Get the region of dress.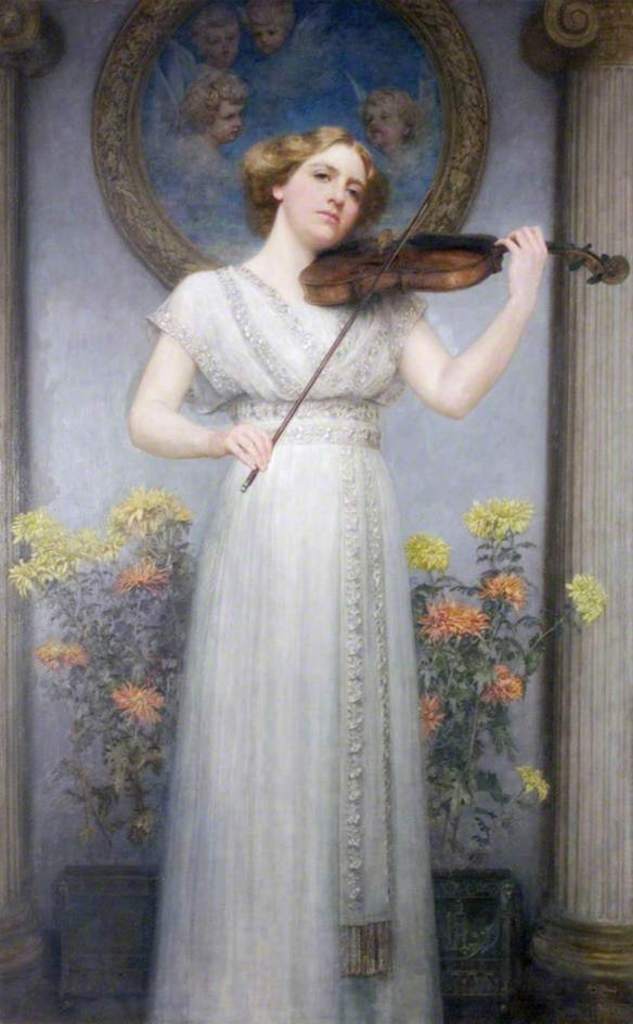
x1=147, y1=268, x2=440, y2=1023.
